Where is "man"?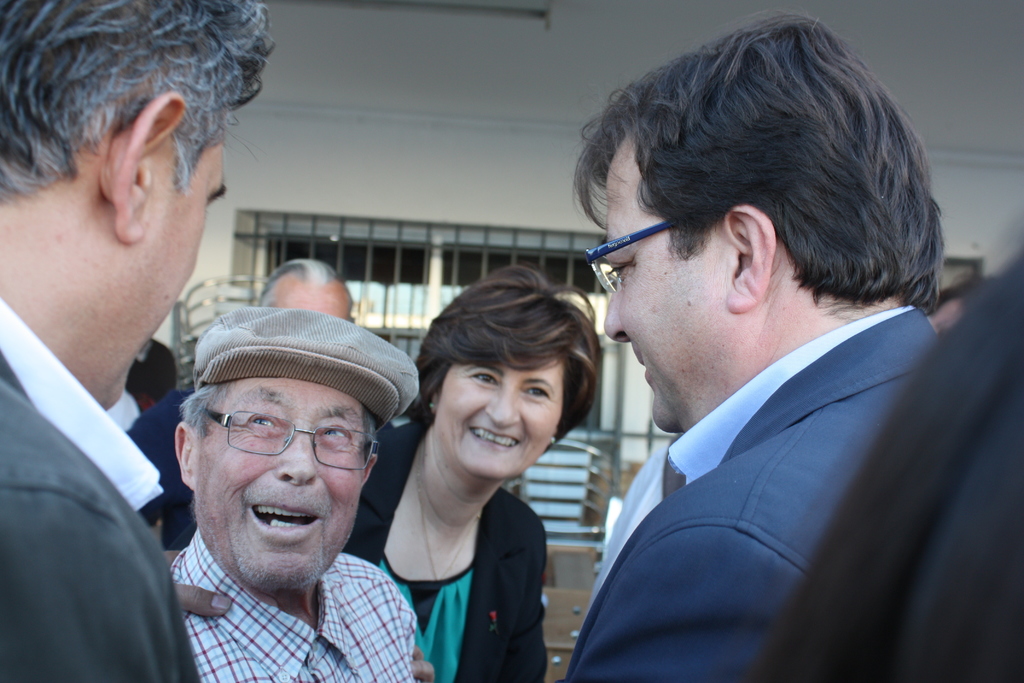
{"x1": 0, "y1": 0, "x2": 275, "y2": 682}.
